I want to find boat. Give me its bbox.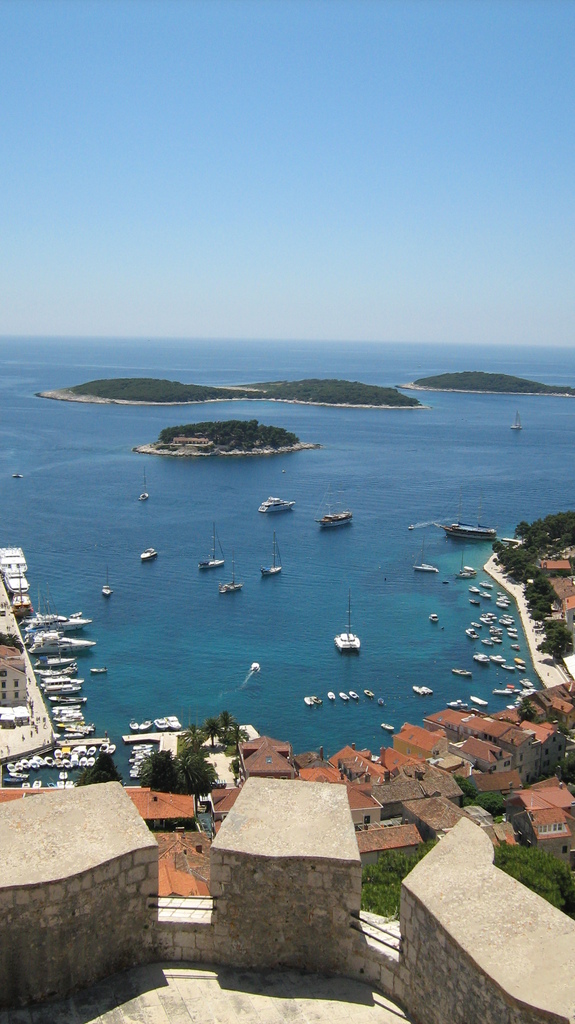
box=[327, 690, 337, 700].
